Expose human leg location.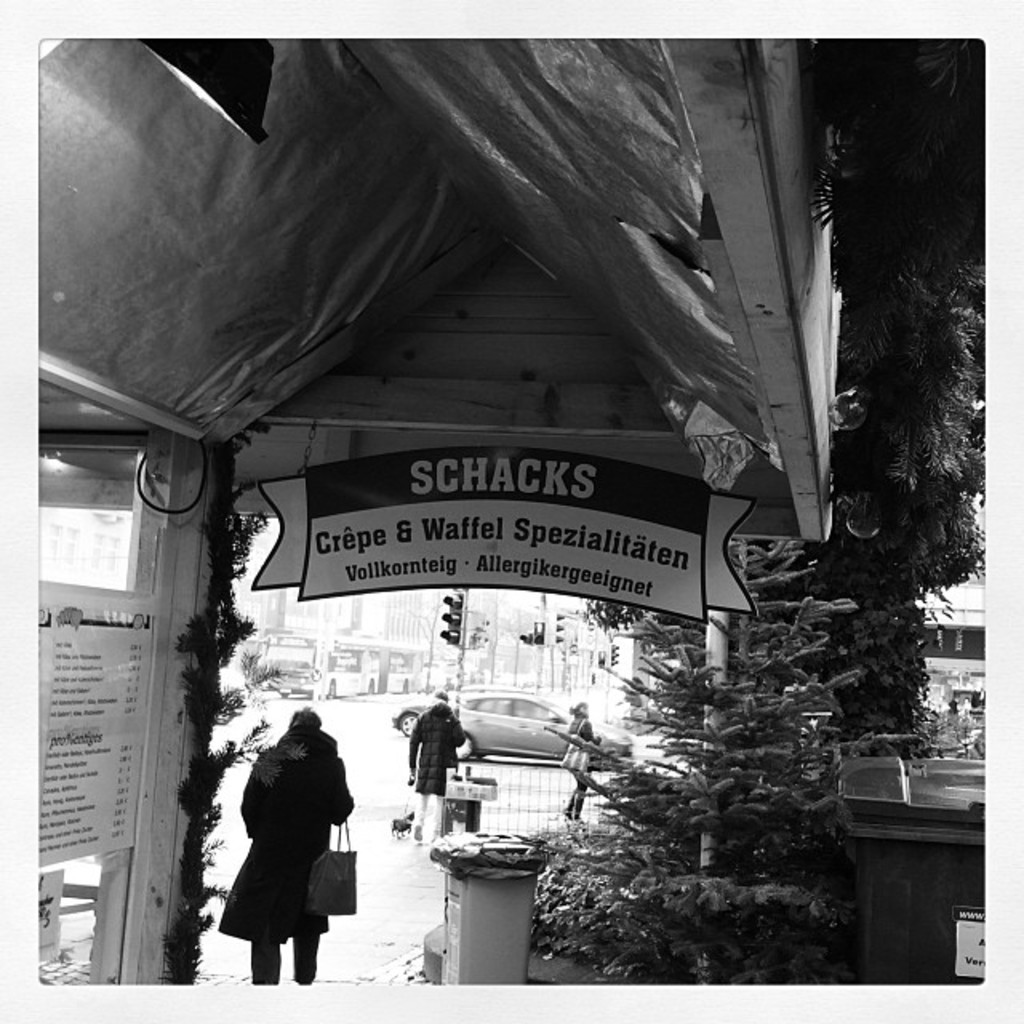
Exposed at locate(250, 942, 283, 987).
